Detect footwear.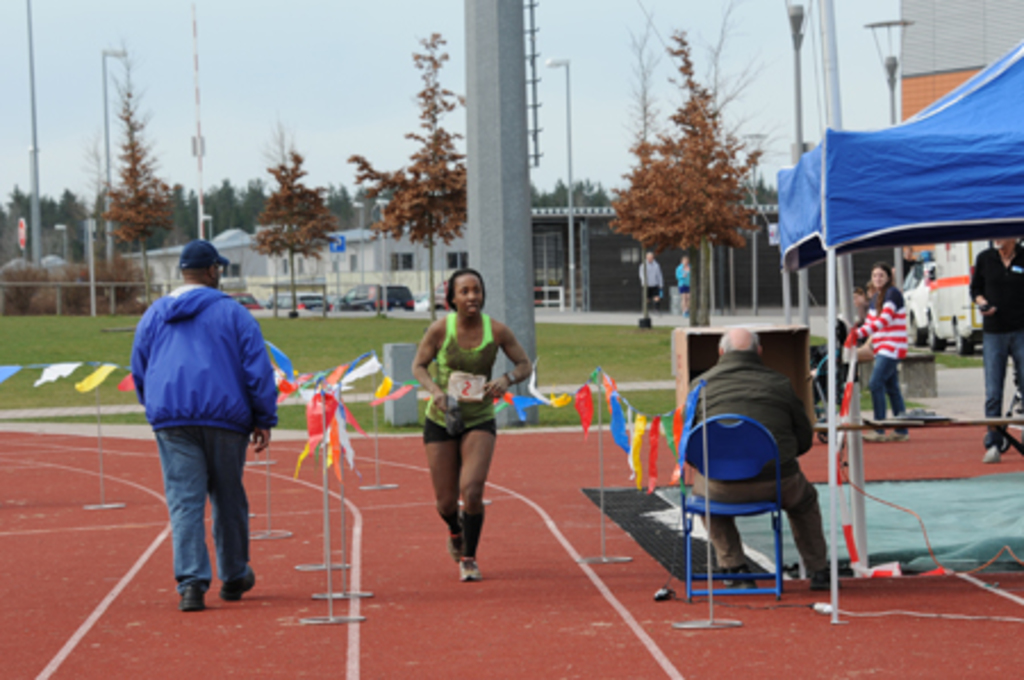
Detected at [724, 571, 755, 591].
